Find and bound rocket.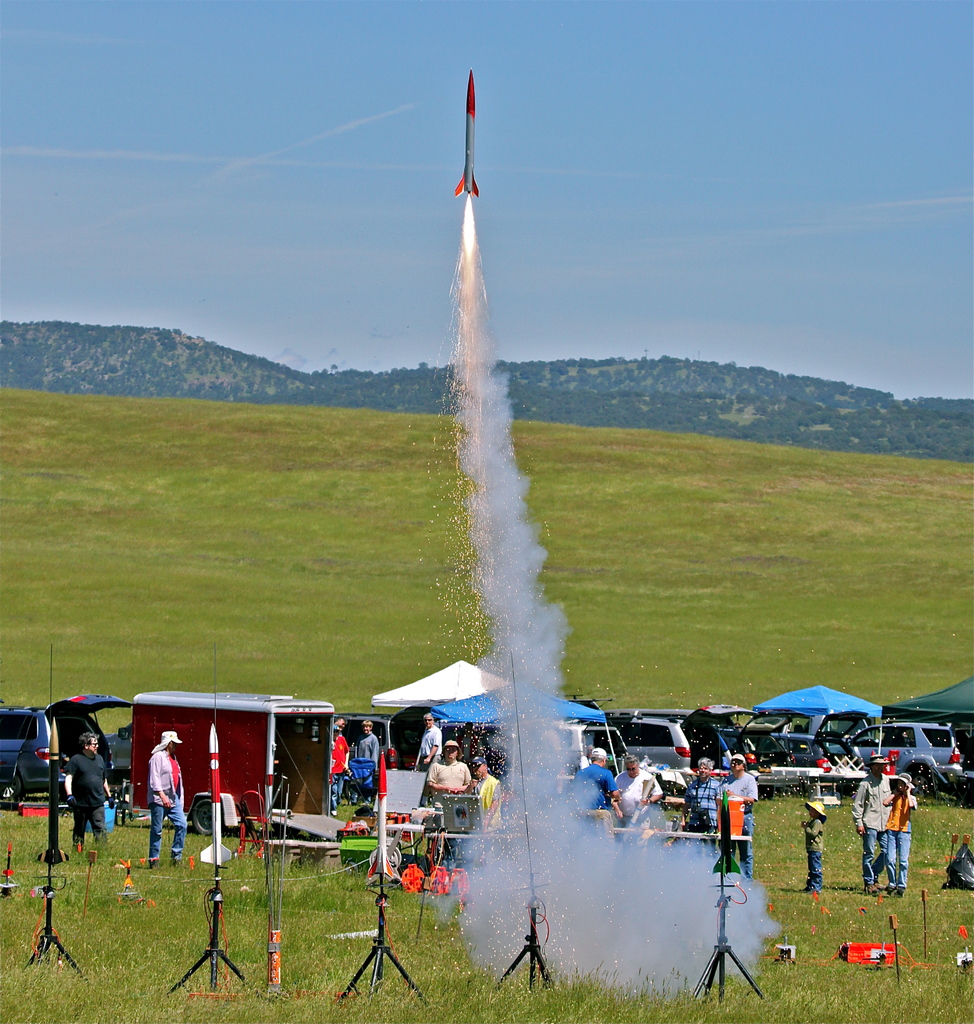
Bound: <box>198,724,228,864</box>.
